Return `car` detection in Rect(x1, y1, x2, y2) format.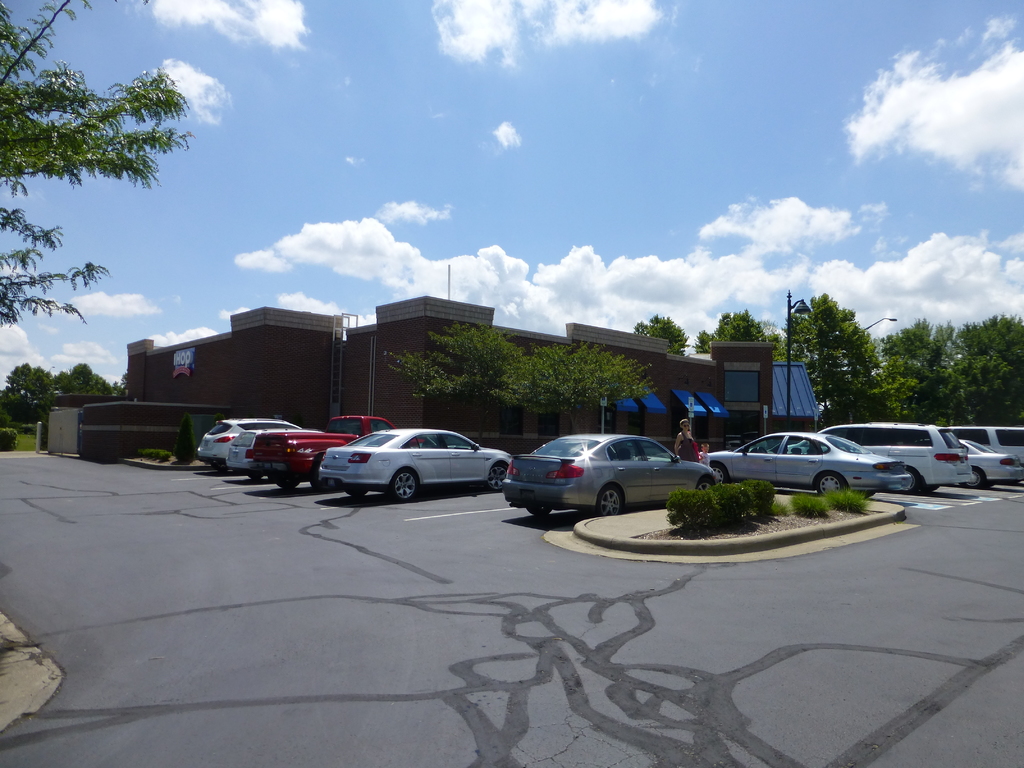
Rect(225, 429, 323, 479).
